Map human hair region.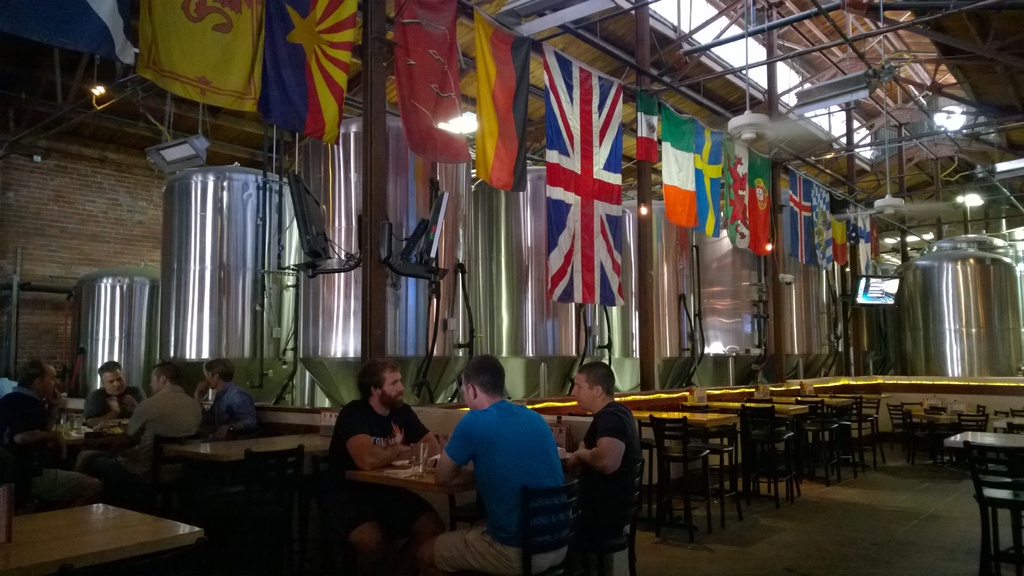
Mapped to x1=356 y1=357 x2=400 y2=404.
